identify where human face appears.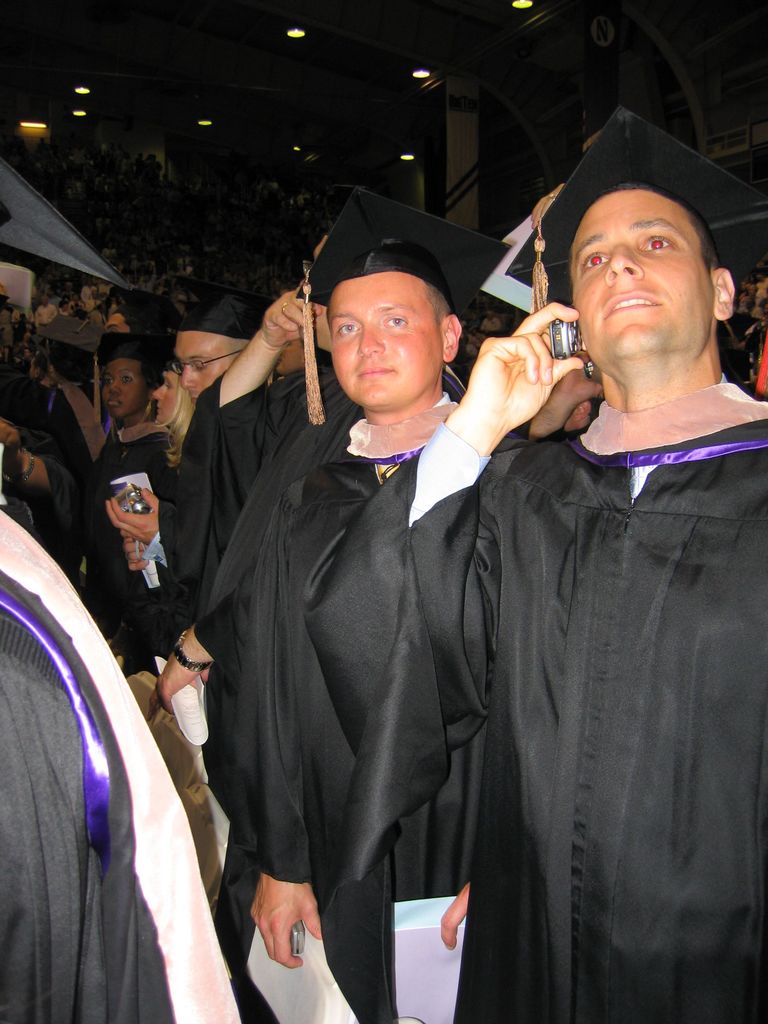
Appears at x1=171 y1=326 x2=237 y2=405.
